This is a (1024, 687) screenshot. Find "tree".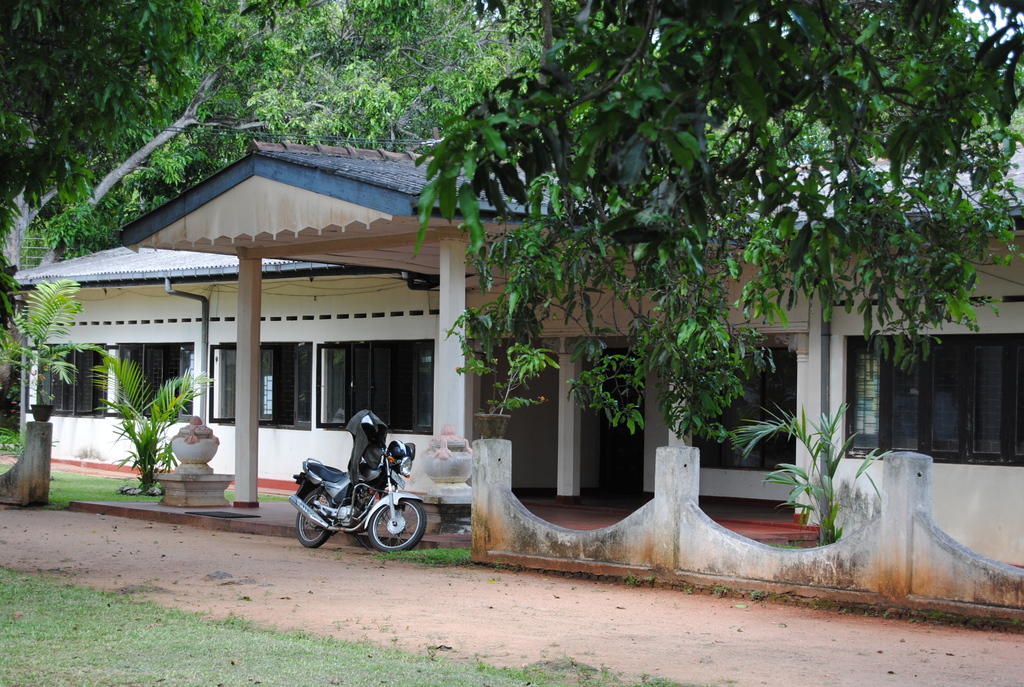
Bounding box: [0, 0, 1023, 446].
